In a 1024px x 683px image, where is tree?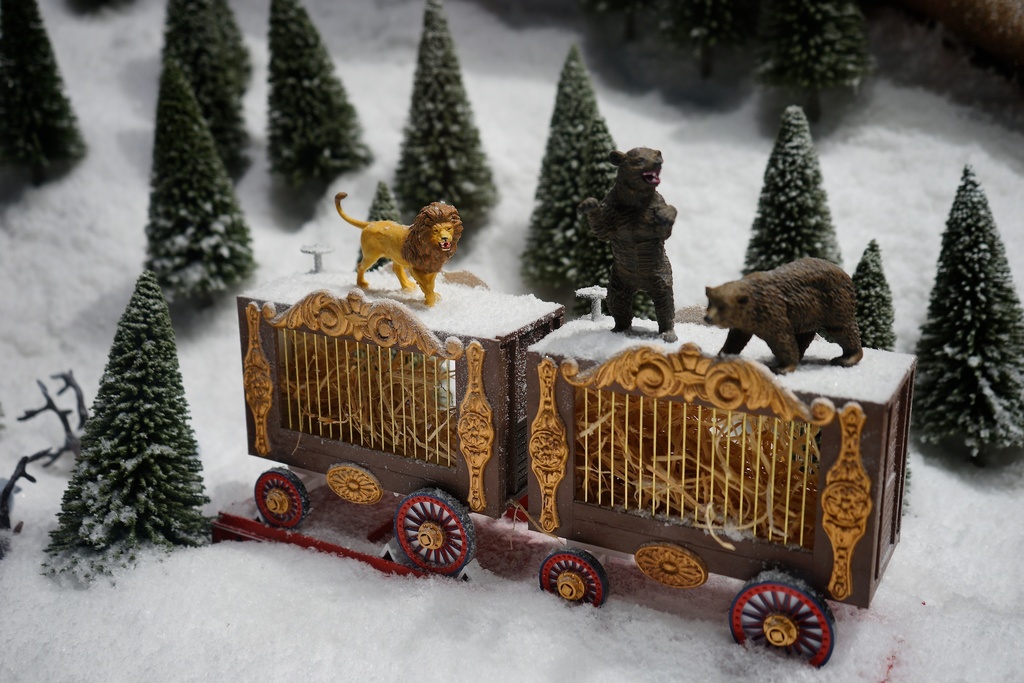
[left=26, top=264, right=216, bottom=593].
